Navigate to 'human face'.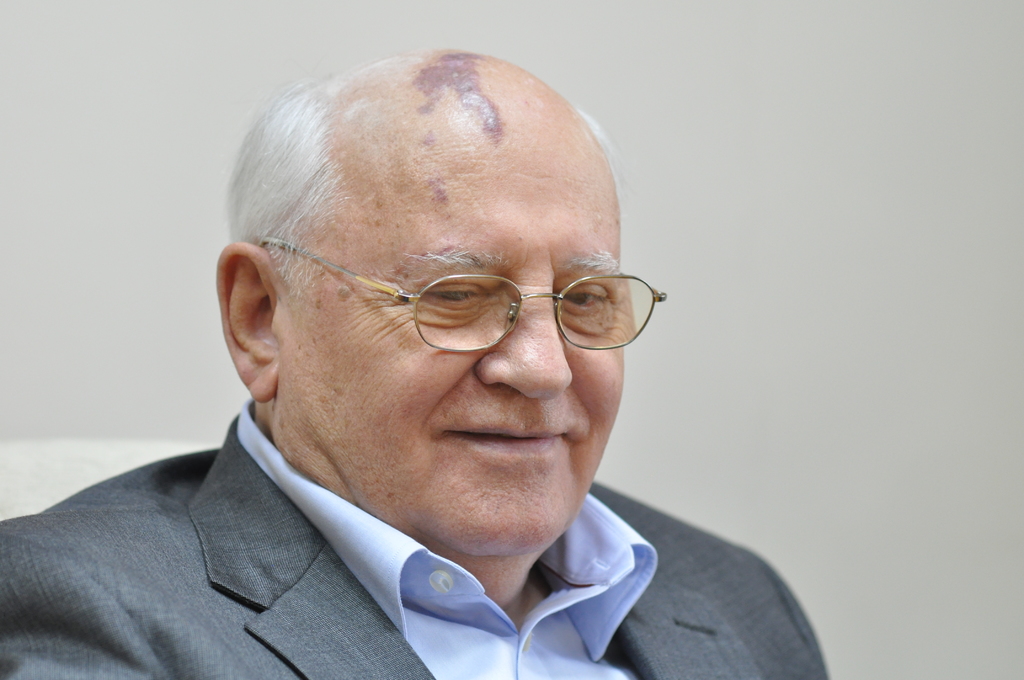
Navigation target: bbox=(285, 130, 631, 542).
